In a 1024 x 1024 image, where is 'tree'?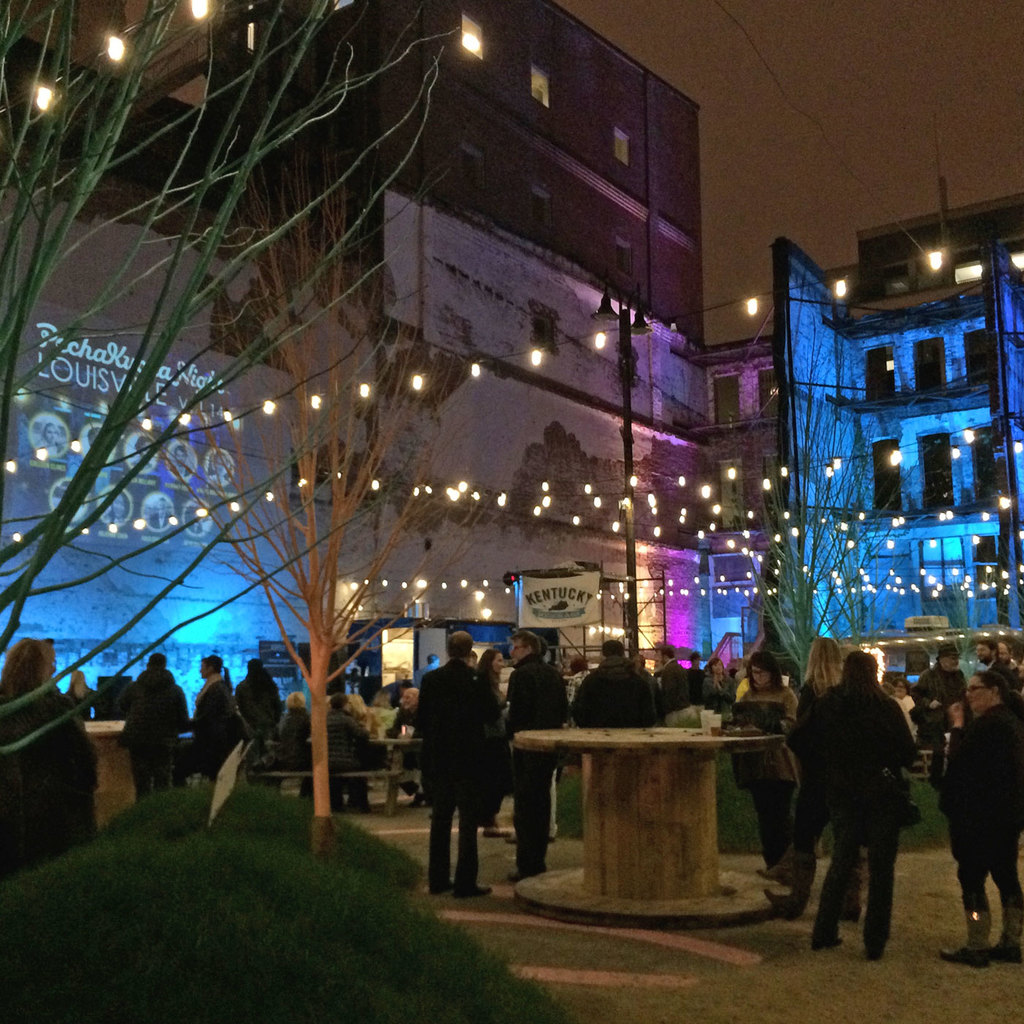
<bbox>134, 138, 478, 857</bbox>.
